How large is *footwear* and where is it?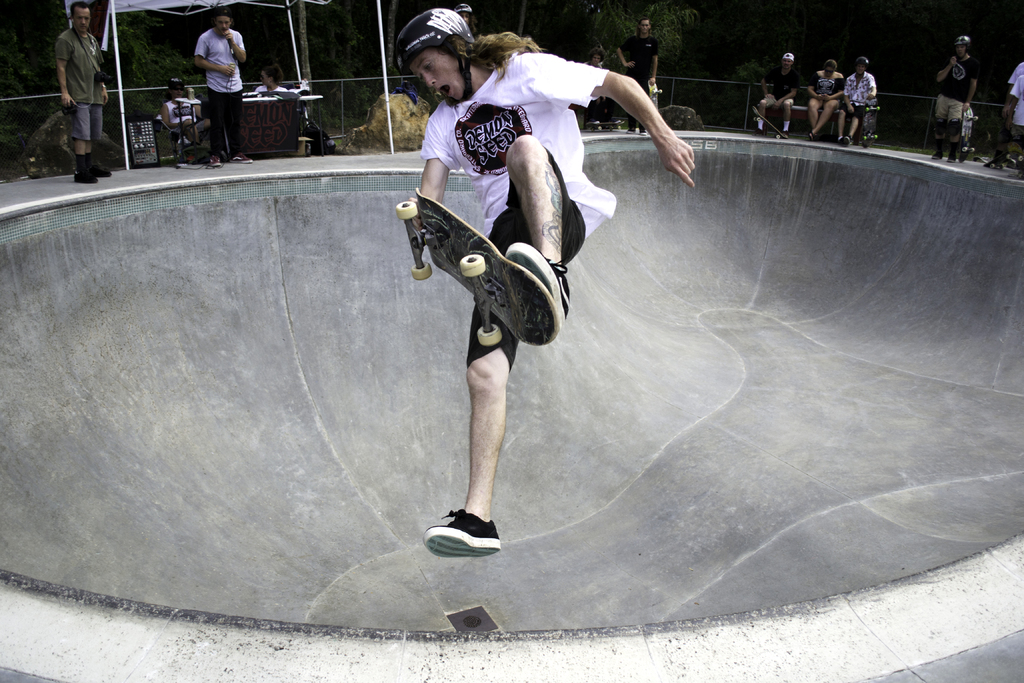
Bounding box: bbox=(609, 119, 616, 127).
